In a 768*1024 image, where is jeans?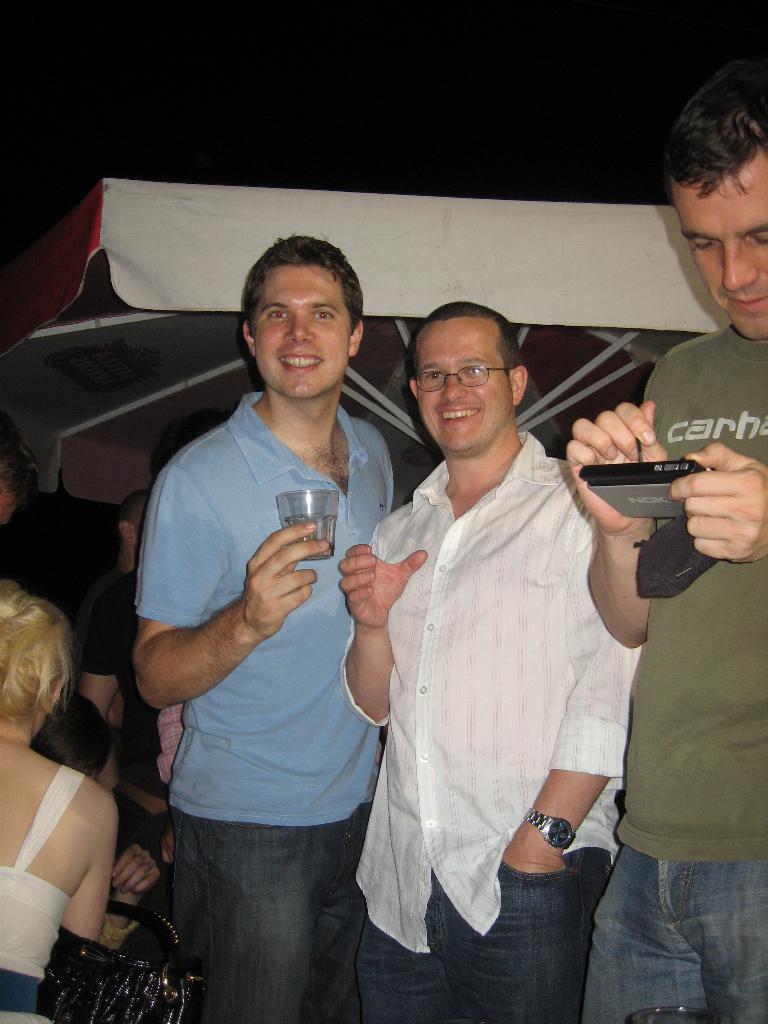
x1=564 y1=855 x2=761 y2=1023.
